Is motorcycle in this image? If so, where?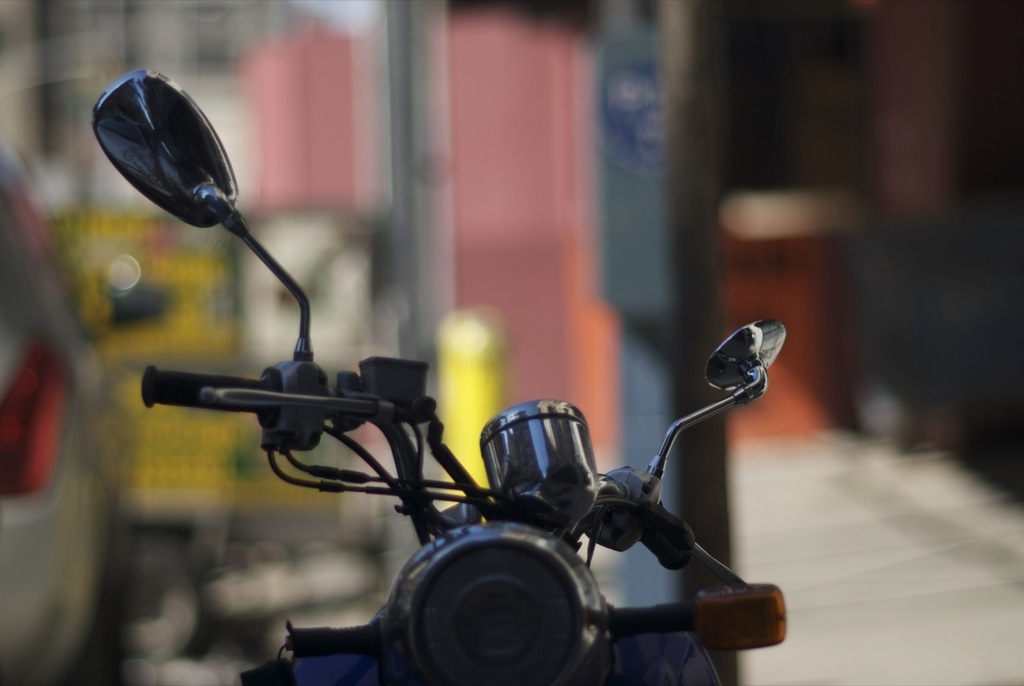
Yes, at <region>90, 70, 786, 685</region>.
